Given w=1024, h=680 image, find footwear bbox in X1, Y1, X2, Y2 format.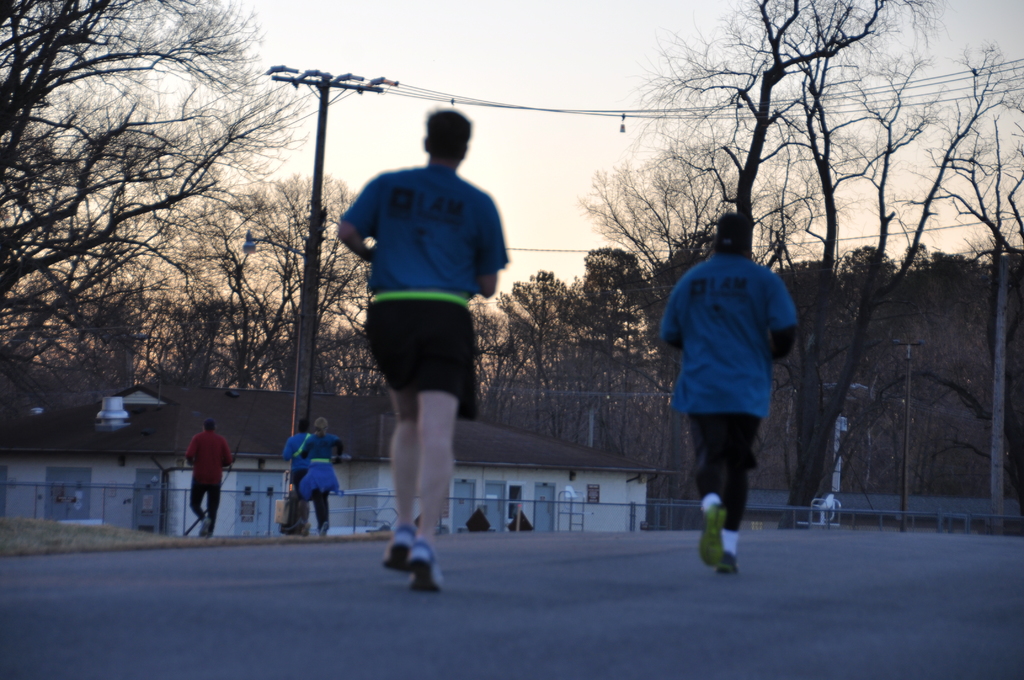
700, 502, 760, 579.
